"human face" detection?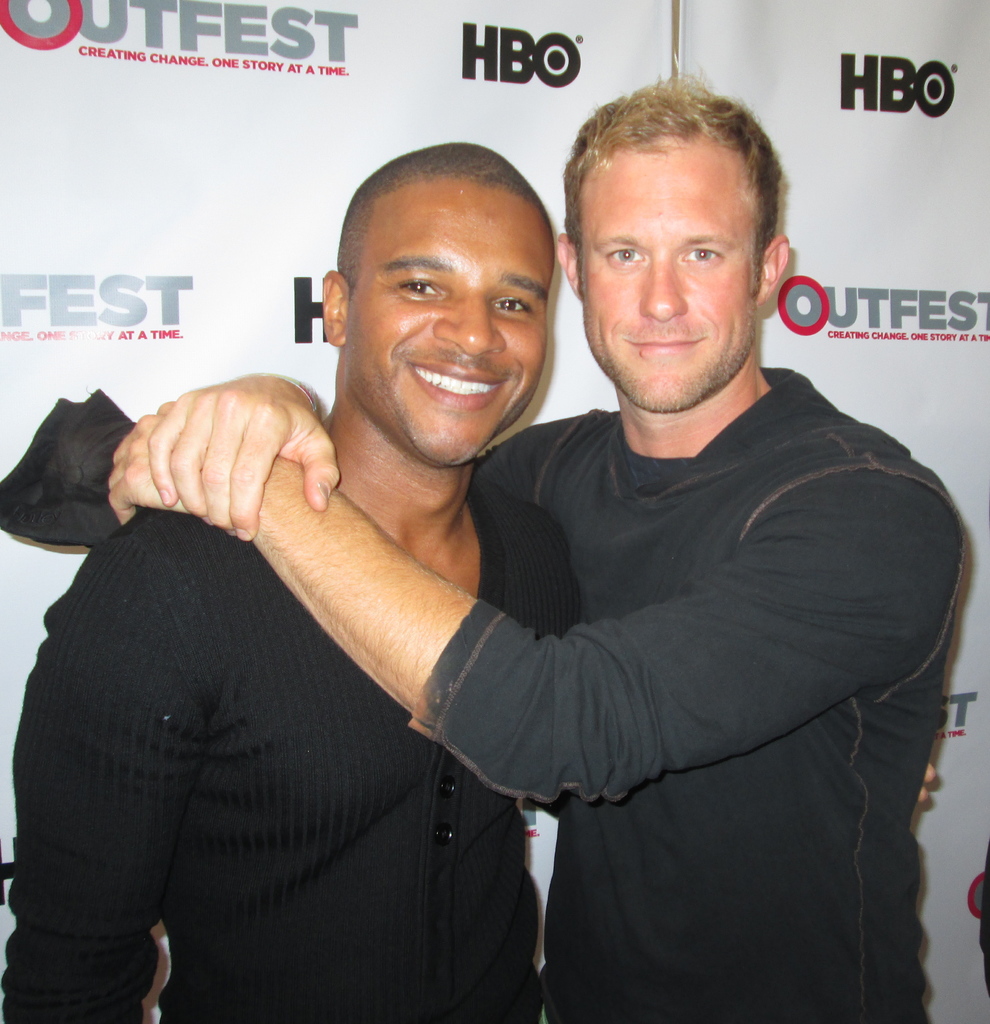
{"x1": 582, "y1": 149, "x2": 755, "y2": 410}
